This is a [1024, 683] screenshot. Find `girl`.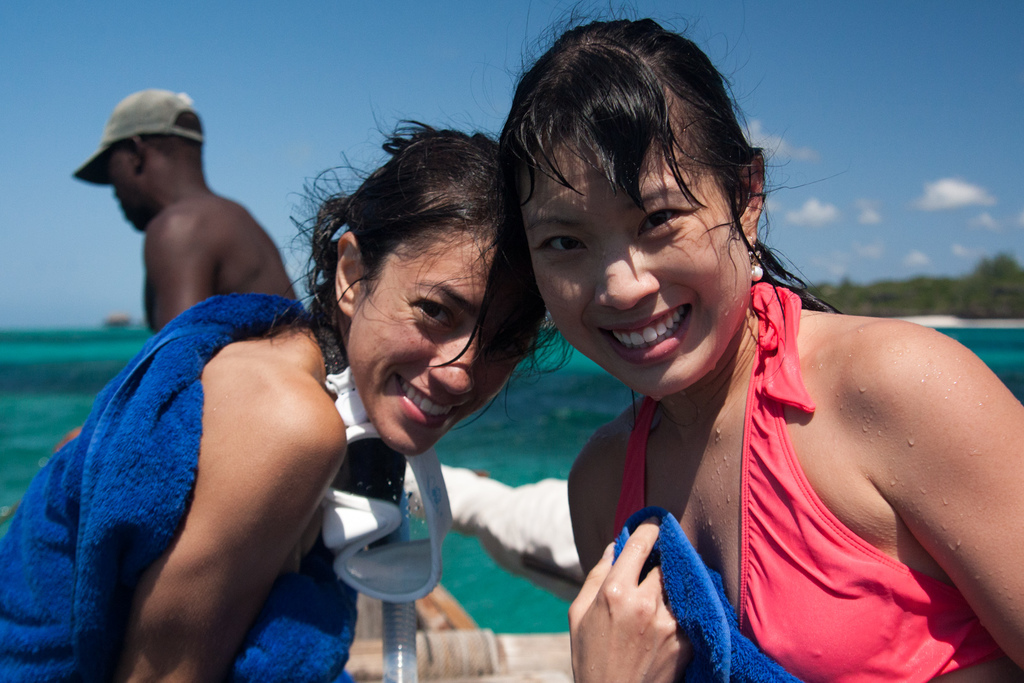
Bounding box: <region>500, 0, 1023, 682</region>.
